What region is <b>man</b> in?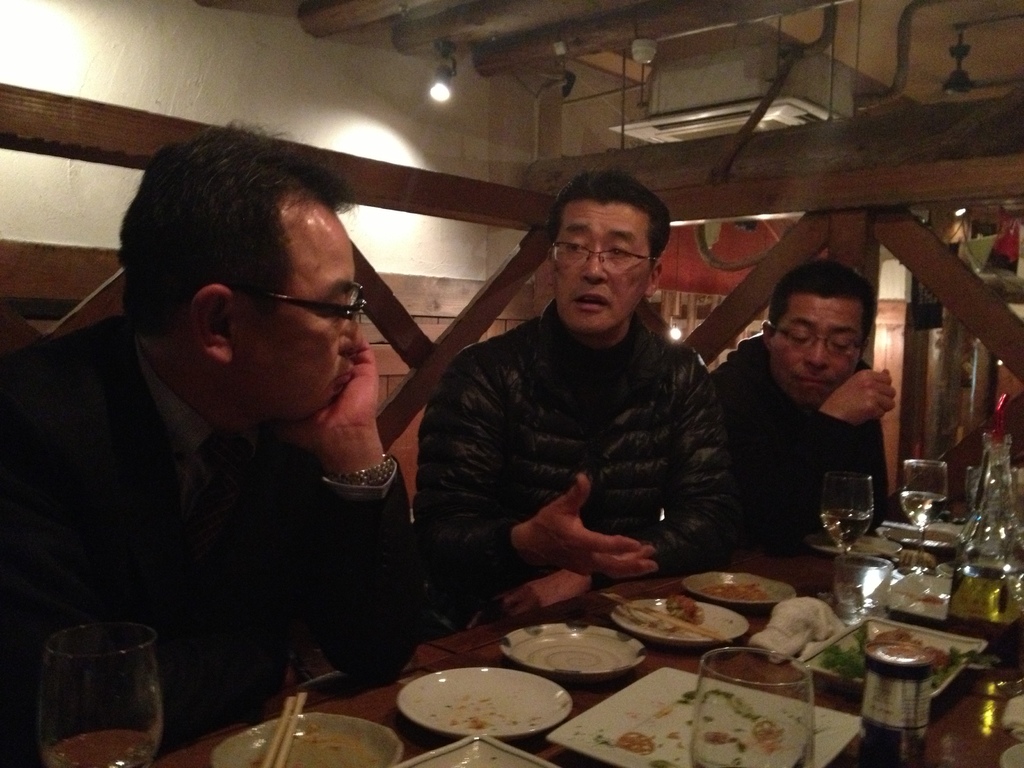
x1=417 y1=167 x2=730 y2=617.
